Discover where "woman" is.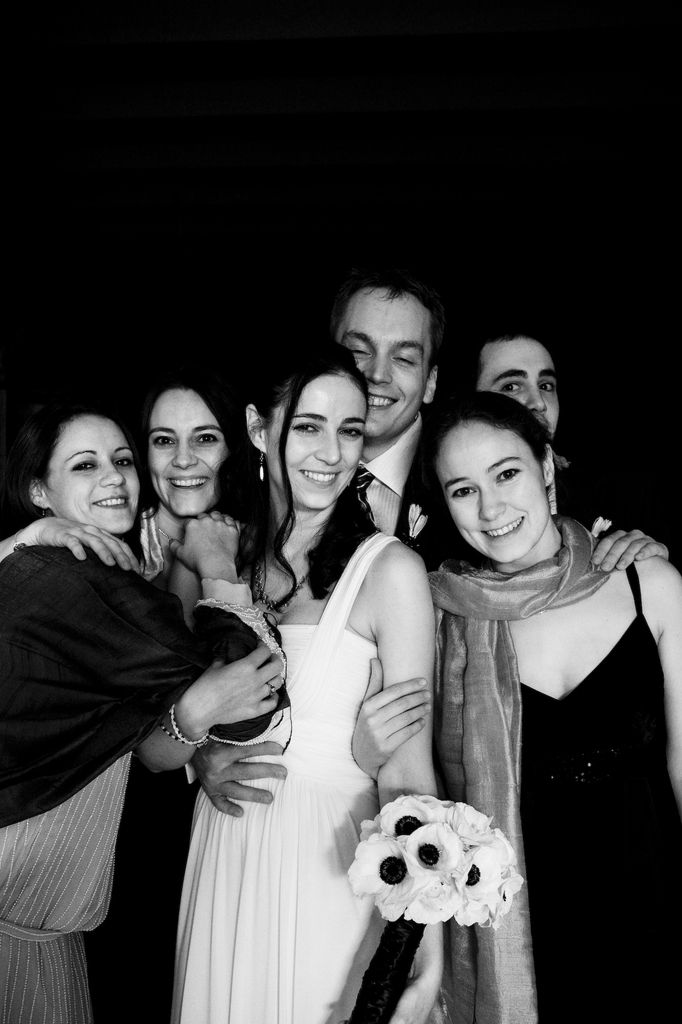
Discovered at (171,329,476,1023).
